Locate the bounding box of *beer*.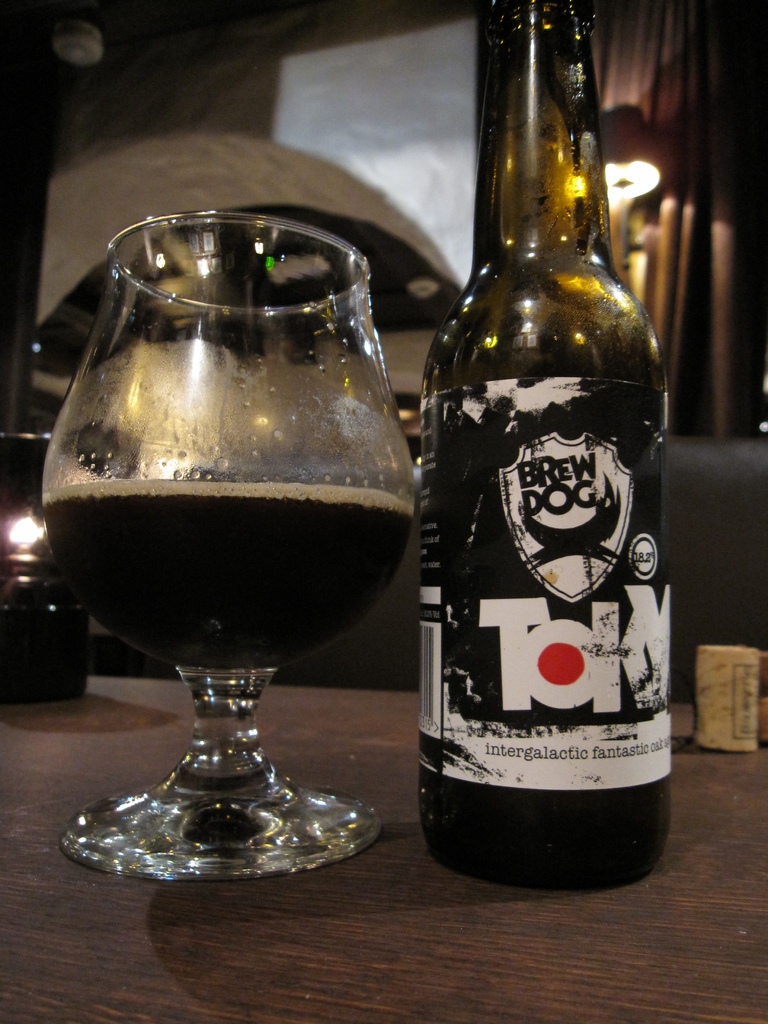
Bounding box: {"x1": 427, "y1": 8, "x2": 691, "y2": 921}.
